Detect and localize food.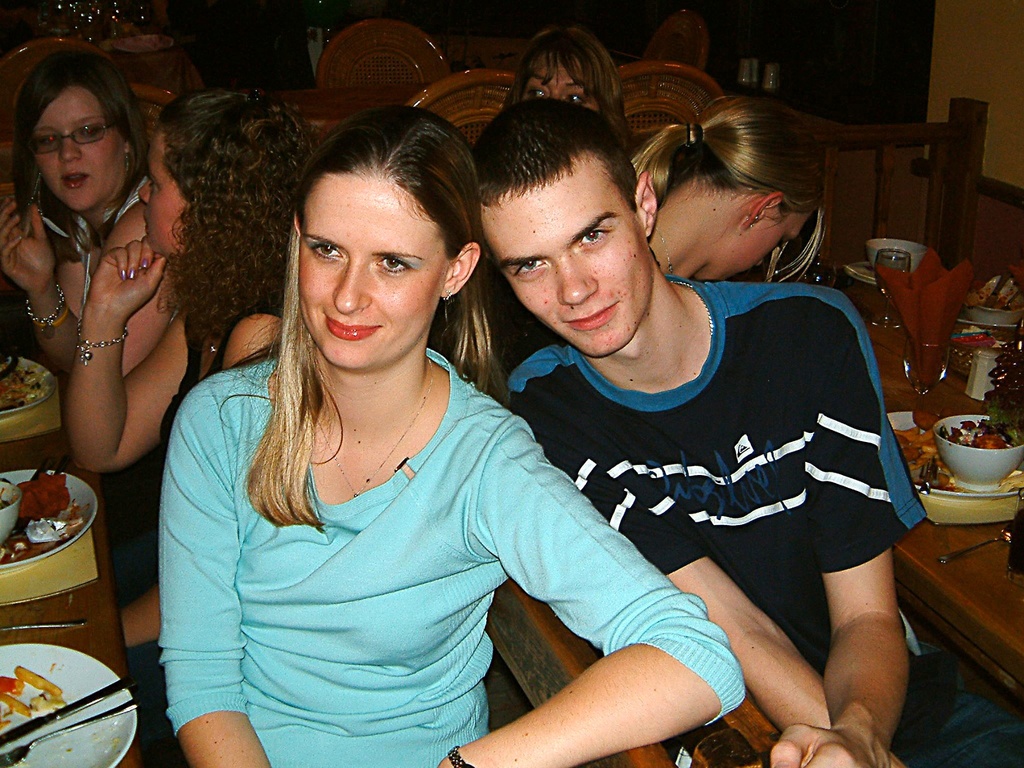
Localized at bbox=[0, 470, 88, 564].
